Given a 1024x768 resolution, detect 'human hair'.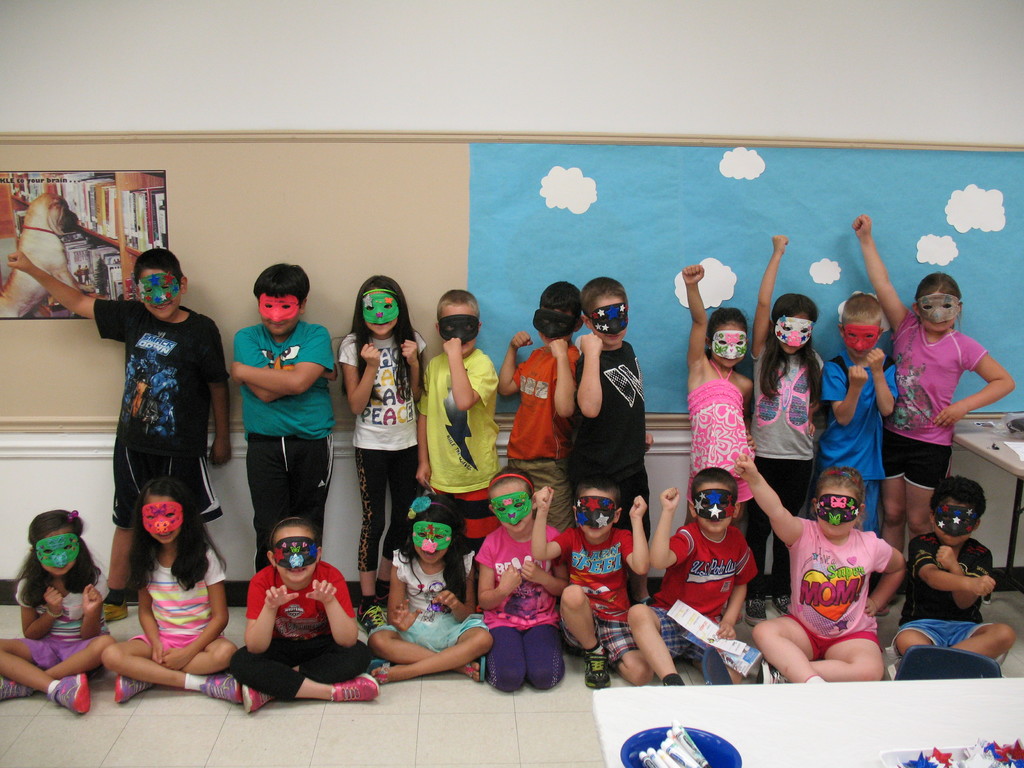
[542, 281, 587, 316].
